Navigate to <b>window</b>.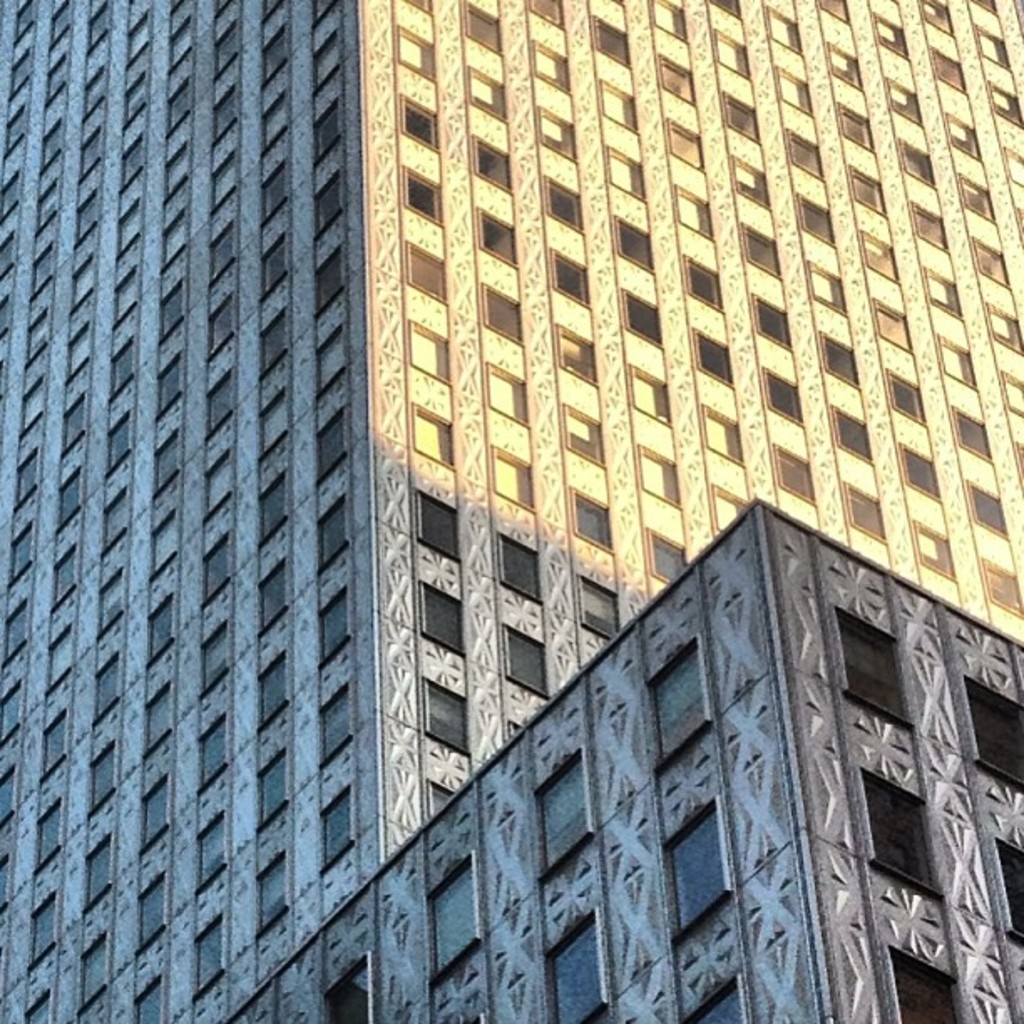
Navigation target: <region>218, 23, 243, 72</region>.
